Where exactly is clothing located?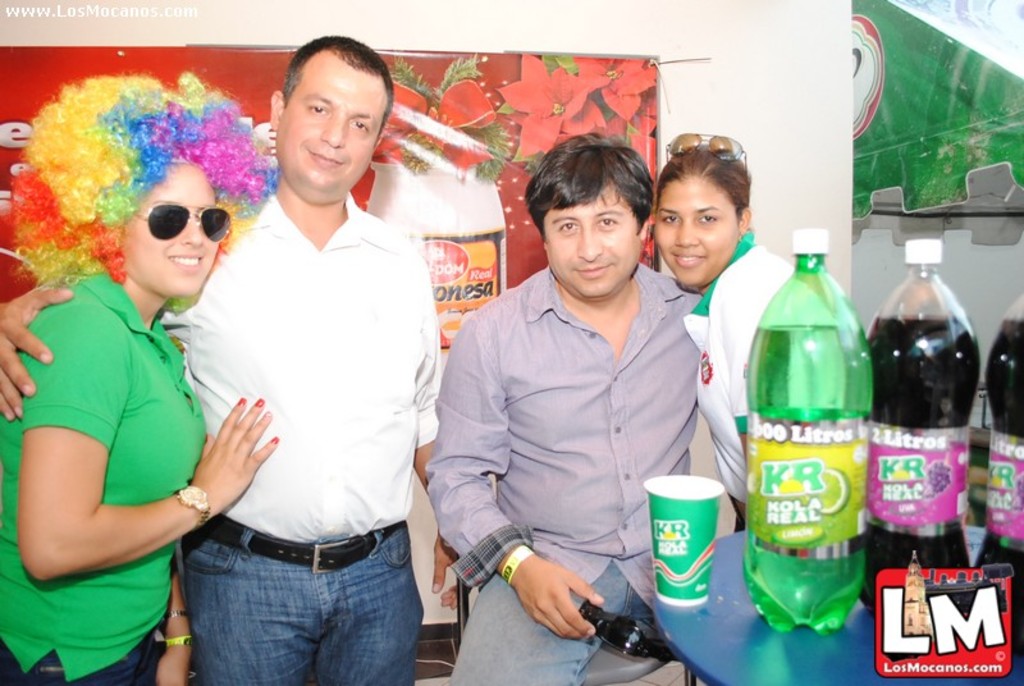
Its bounding box is [182, 531, 430, 683].
